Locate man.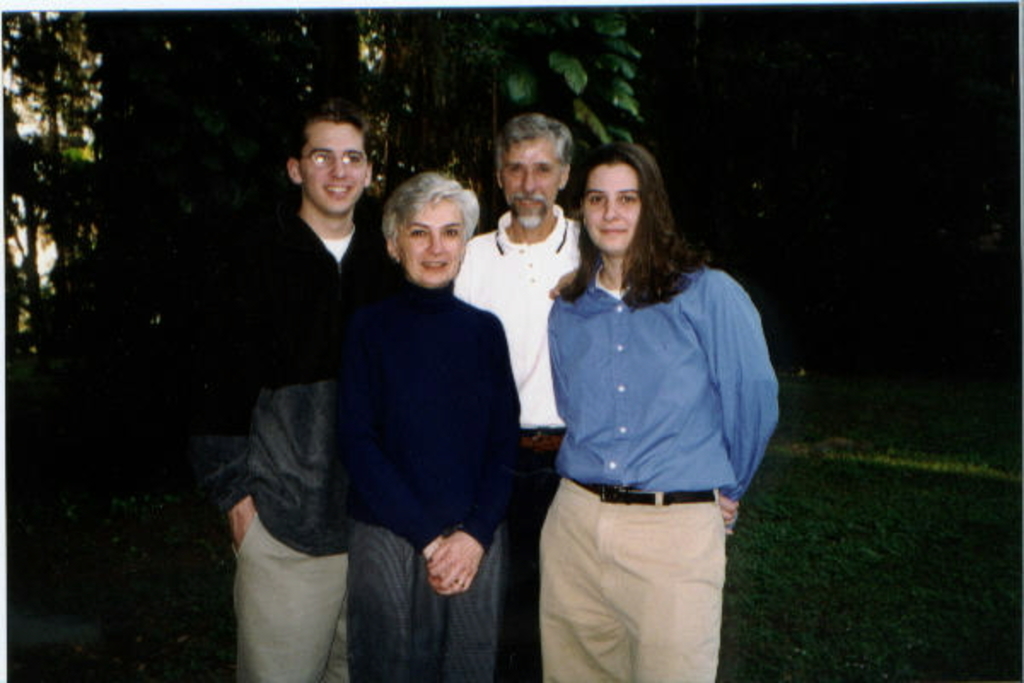
Bounding box: (left=186, top=104, right=404, bottom=681).
